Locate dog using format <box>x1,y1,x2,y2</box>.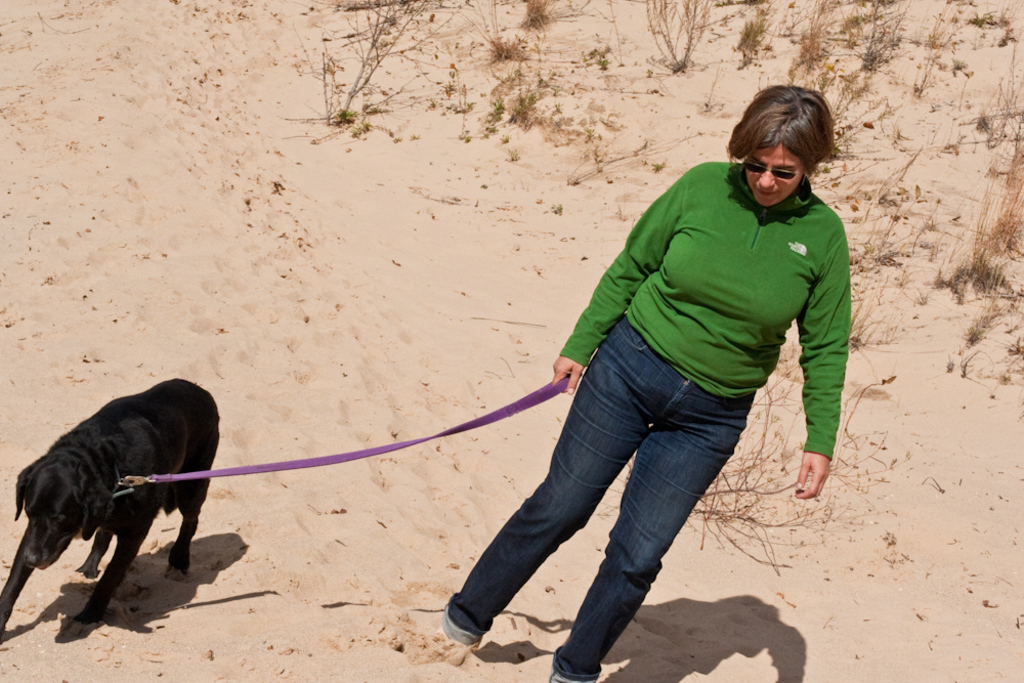
<box>0,373,218,640</box>.
